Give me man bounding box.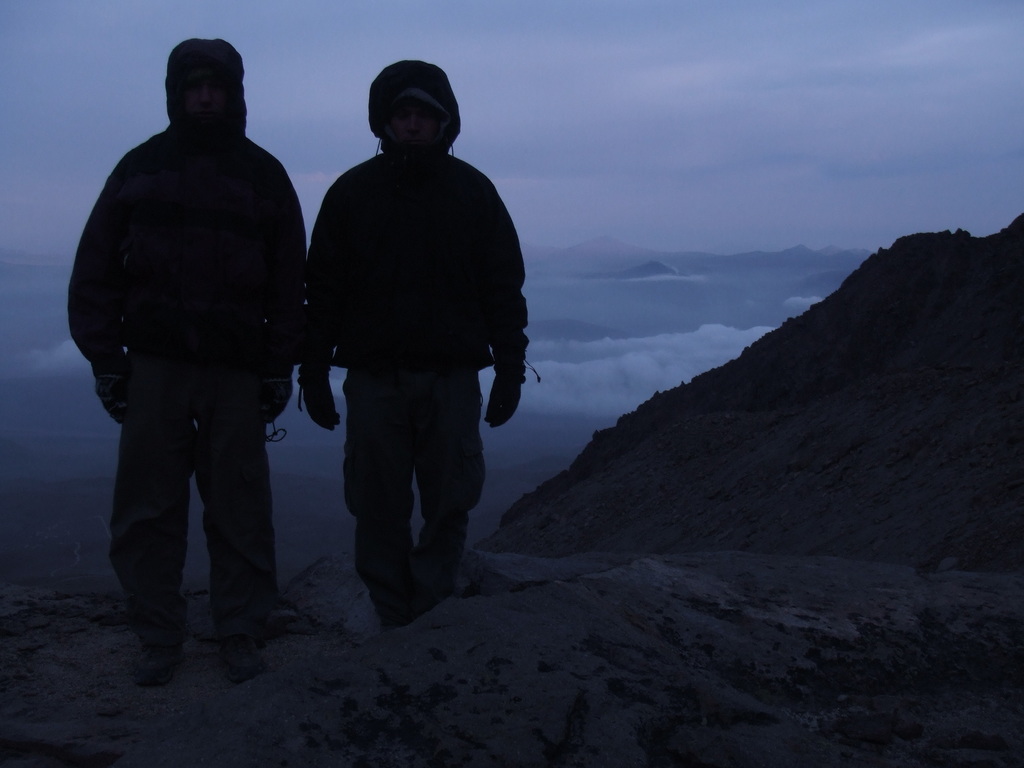
select_region(65, 40, 310, 665).
